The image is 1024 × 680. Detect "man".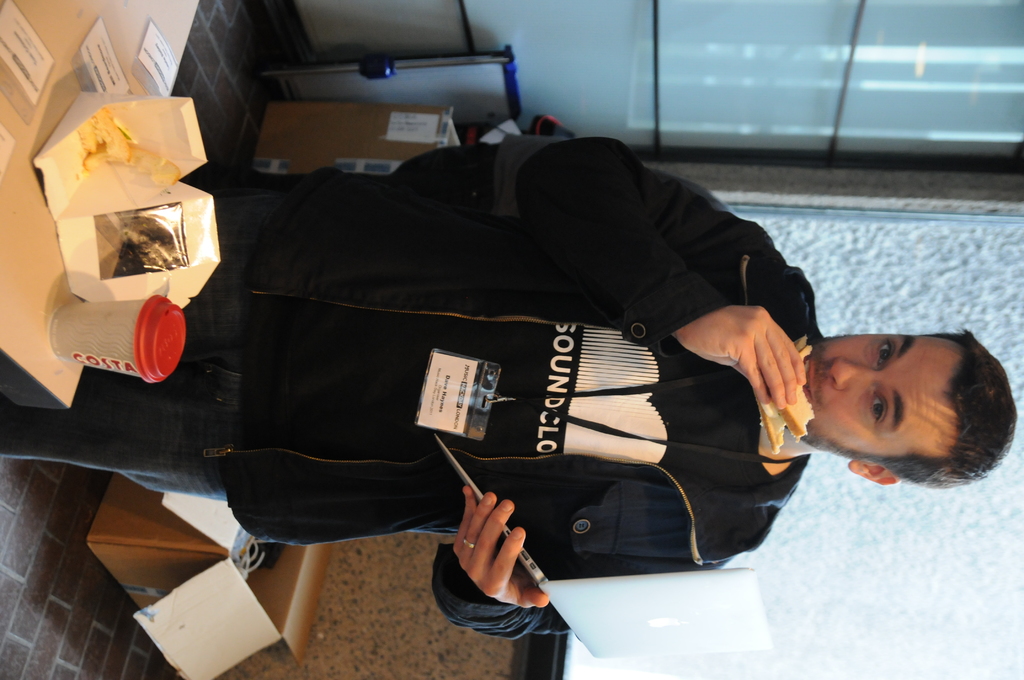
Detection: [0,134,1018,643].
